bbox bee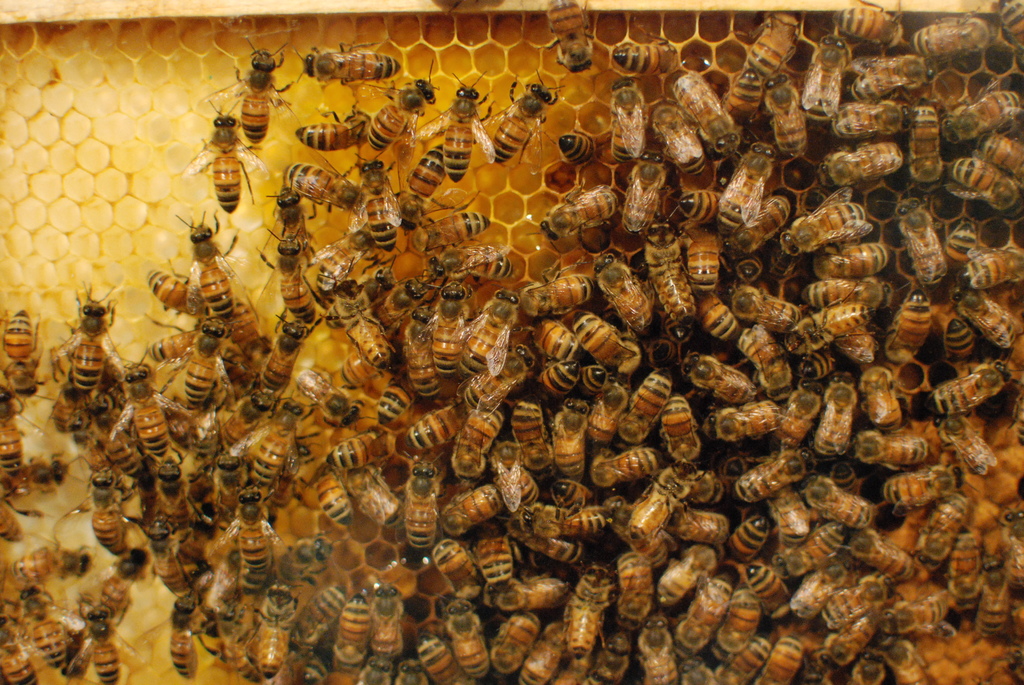
<bbox>0, 576, 83, 682</bbox>
